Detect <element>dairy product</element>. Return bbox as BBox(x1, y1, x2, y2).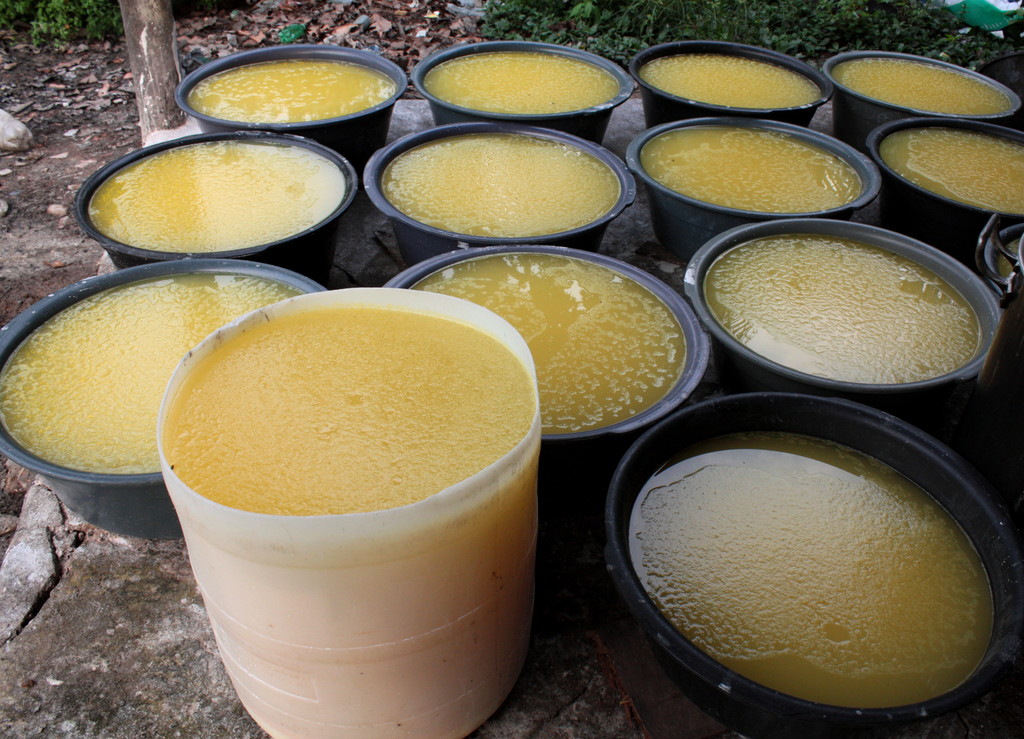
BBox(0, 276, 305, 475).
